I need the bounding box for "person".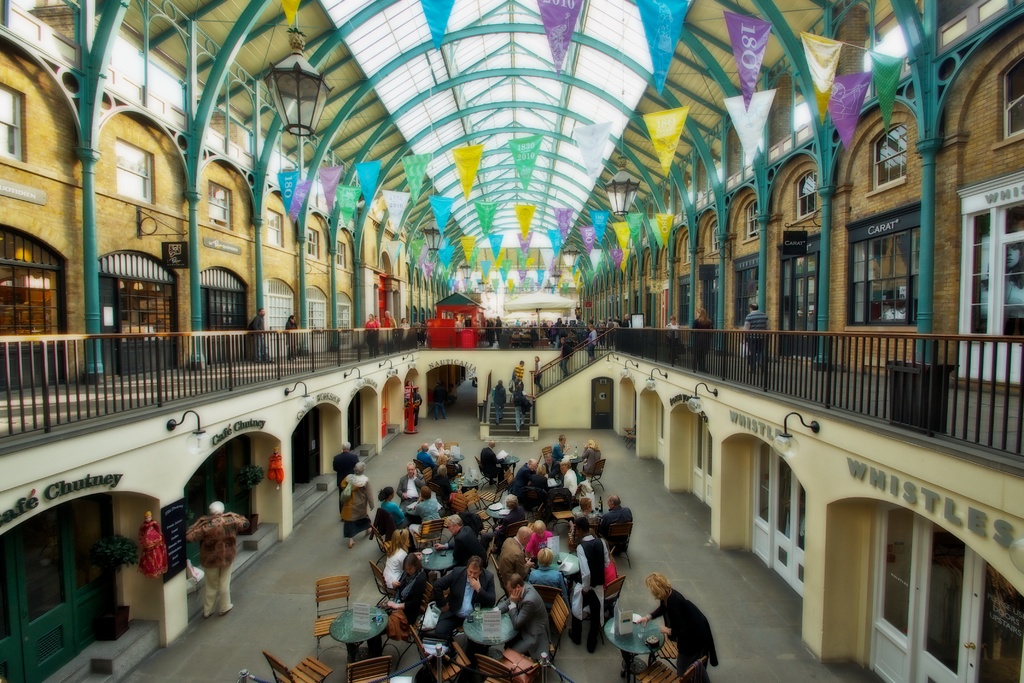
Here it is: <box>495,379,505,423</box>.
